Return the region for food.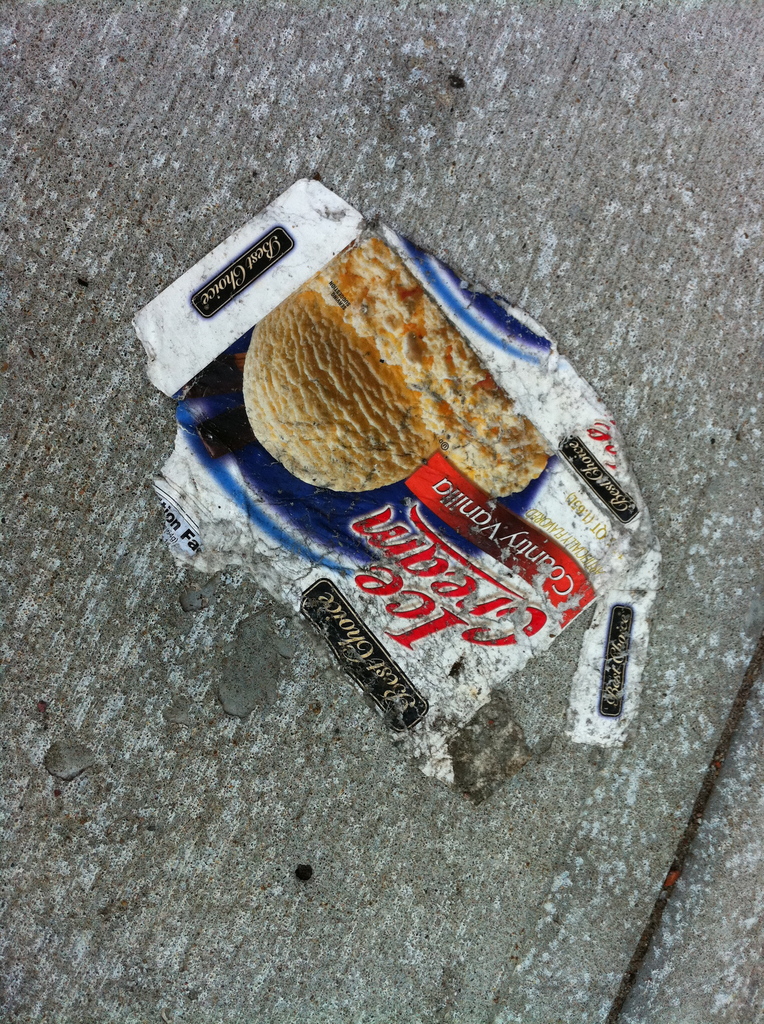
(219, 225, 625, 481).
